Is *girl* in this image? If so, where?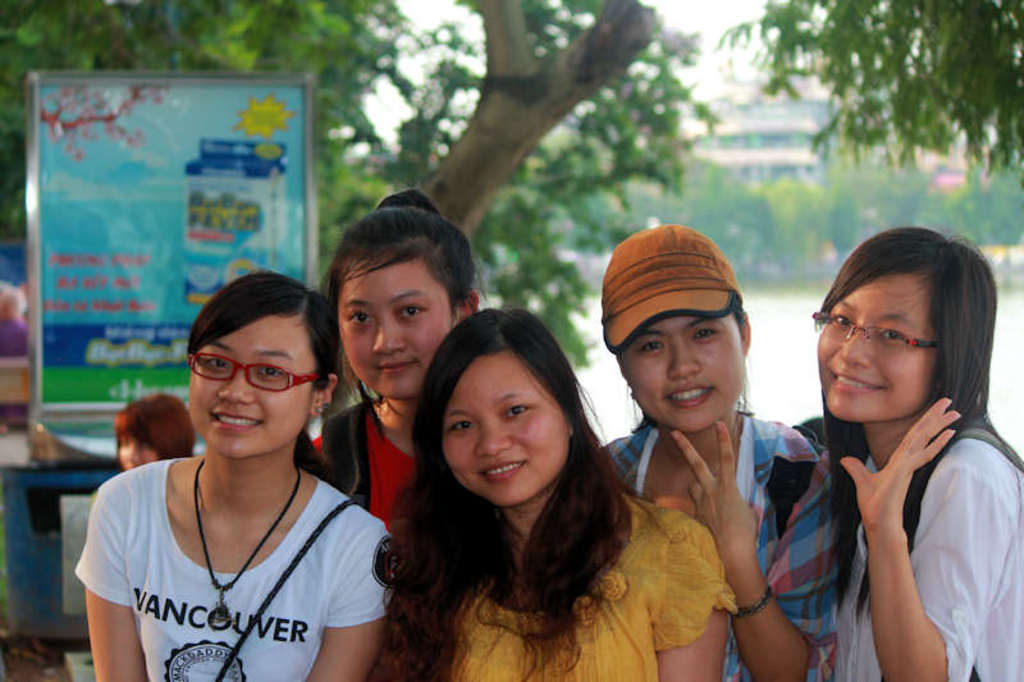
Yes, at x1=600 y1=225 x2=835 y2=681.
